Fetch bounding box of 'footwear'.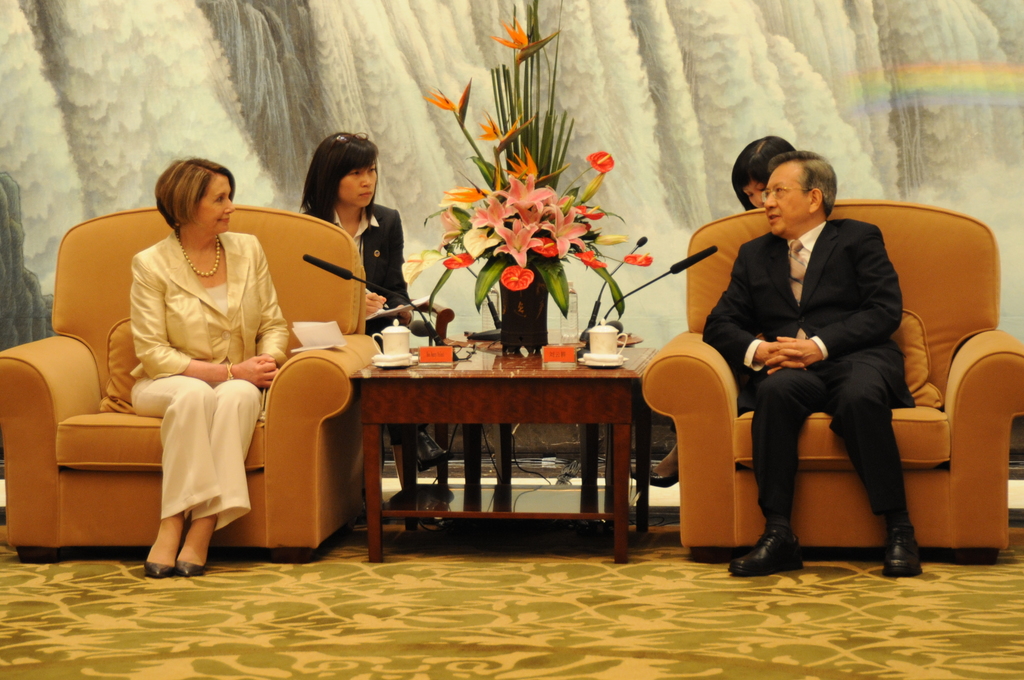
Bbox: (884,528,927,573).
